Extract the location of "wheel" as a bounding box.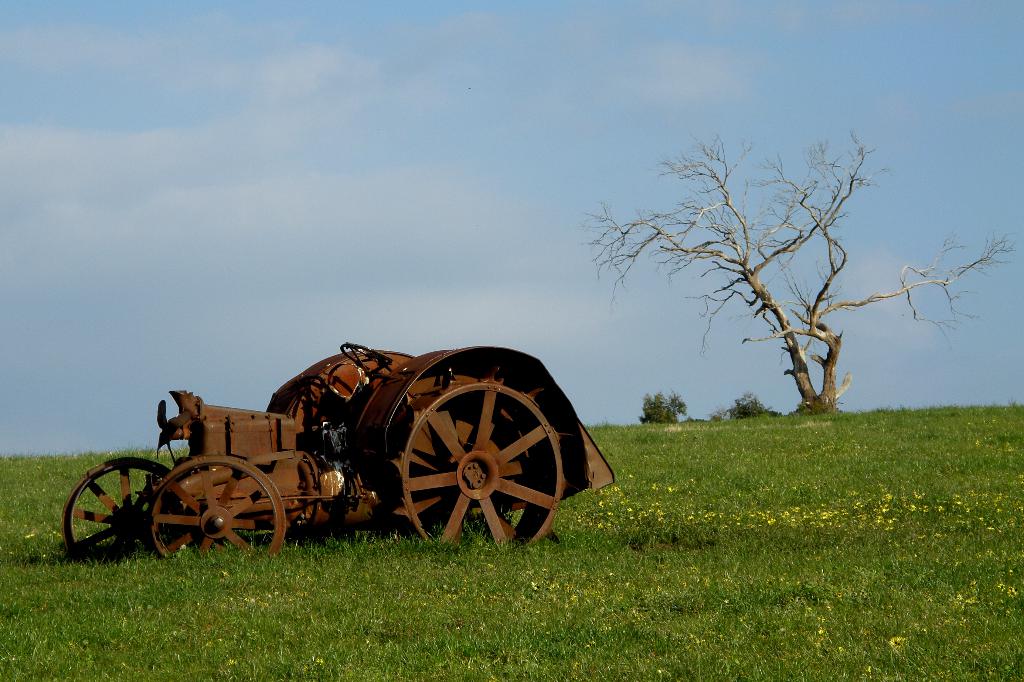
[143, 455, 289, 553].
